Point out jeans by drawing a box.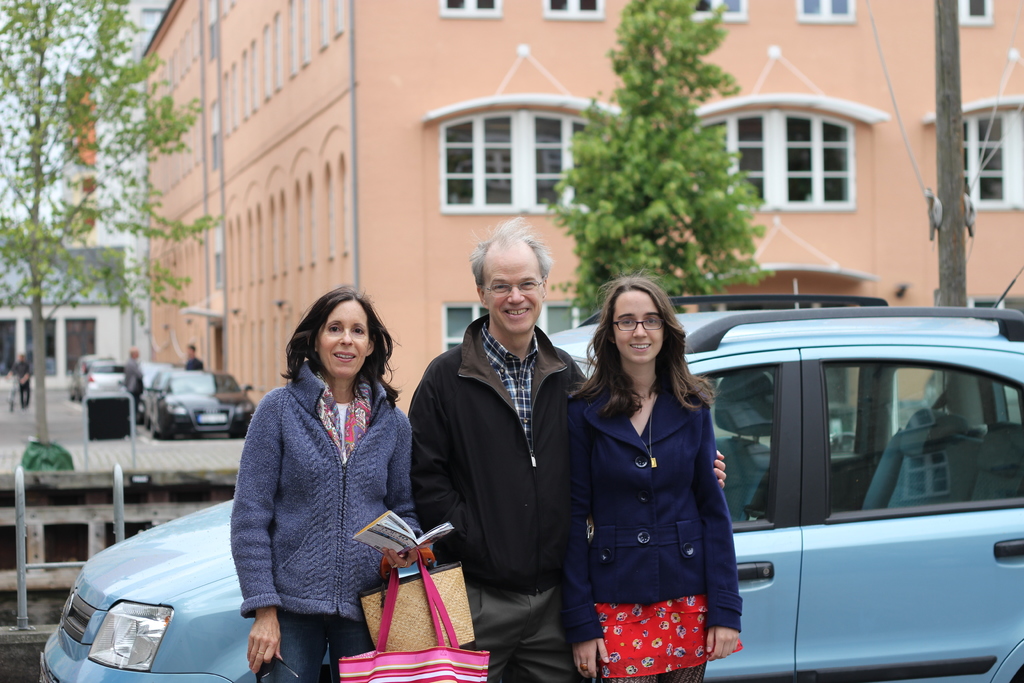
crop(17, 379, 31, 409).
